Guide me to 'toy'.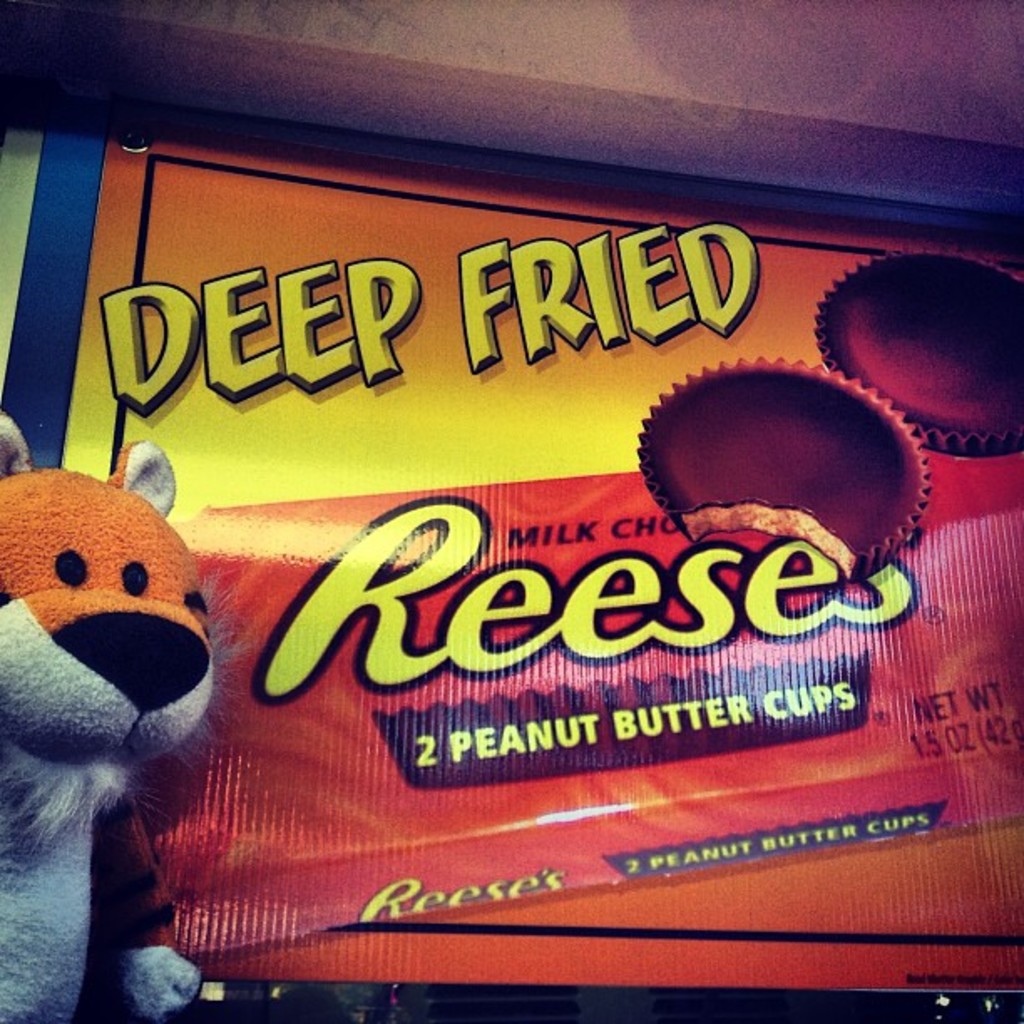
Guidance: pyautogui.locateOnScreen(0, 438, 244, 949).
